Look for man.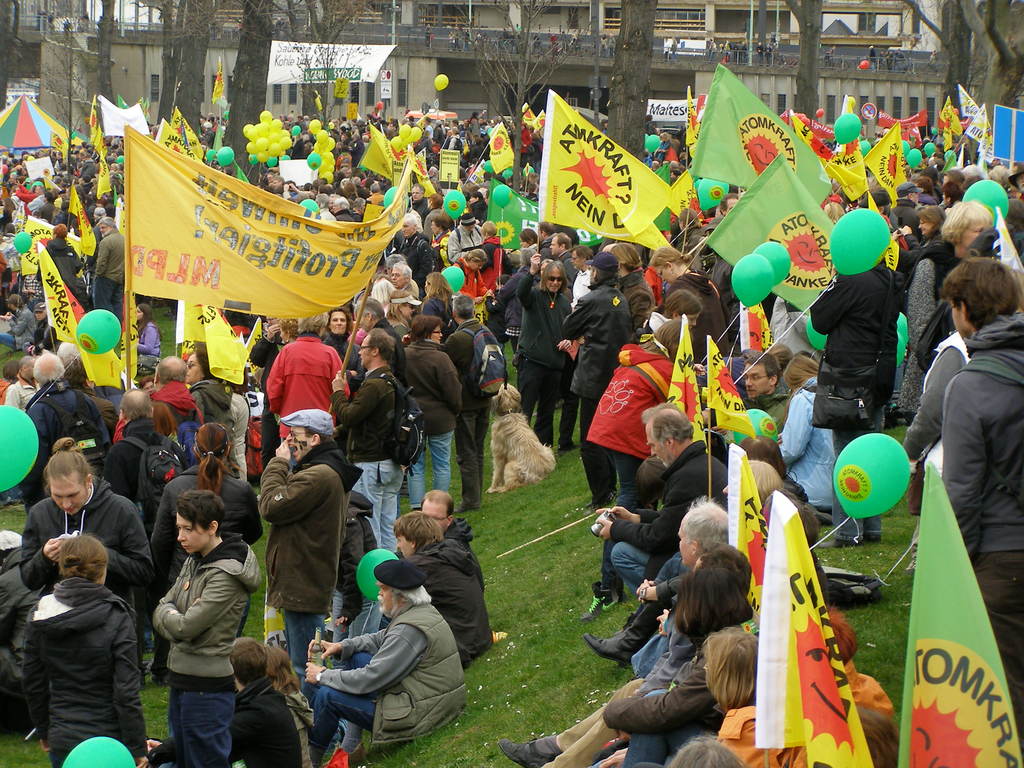
Found: [left=557, top=246, right=628, bottom=437].
